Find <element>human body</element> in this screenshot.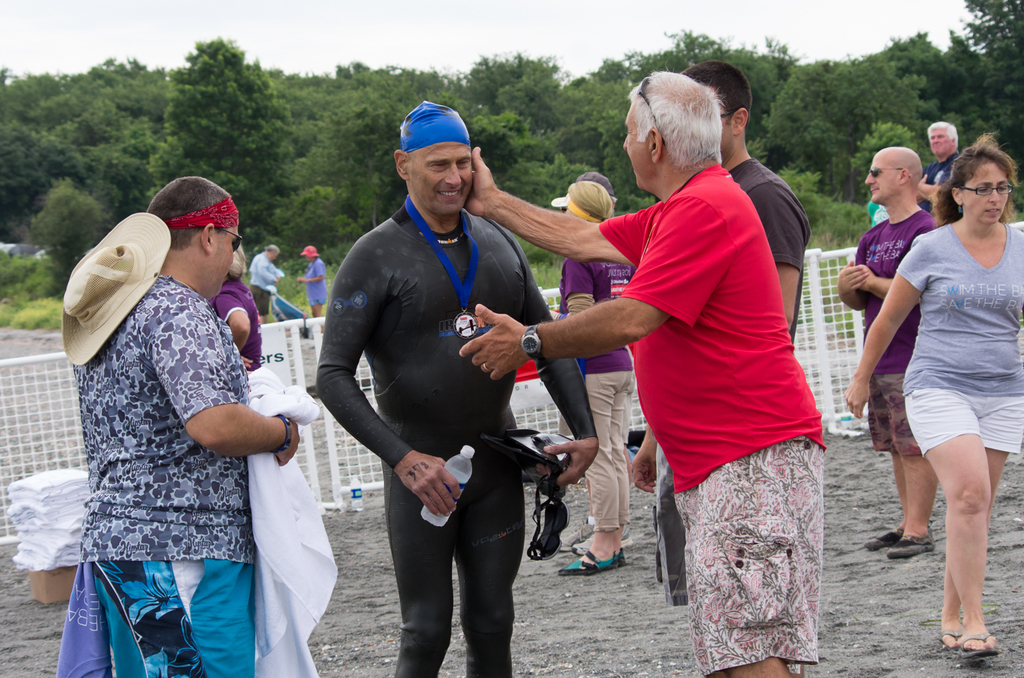
The bounding box for <element>human body</element> is select_region(837, 197, 944, 549).
